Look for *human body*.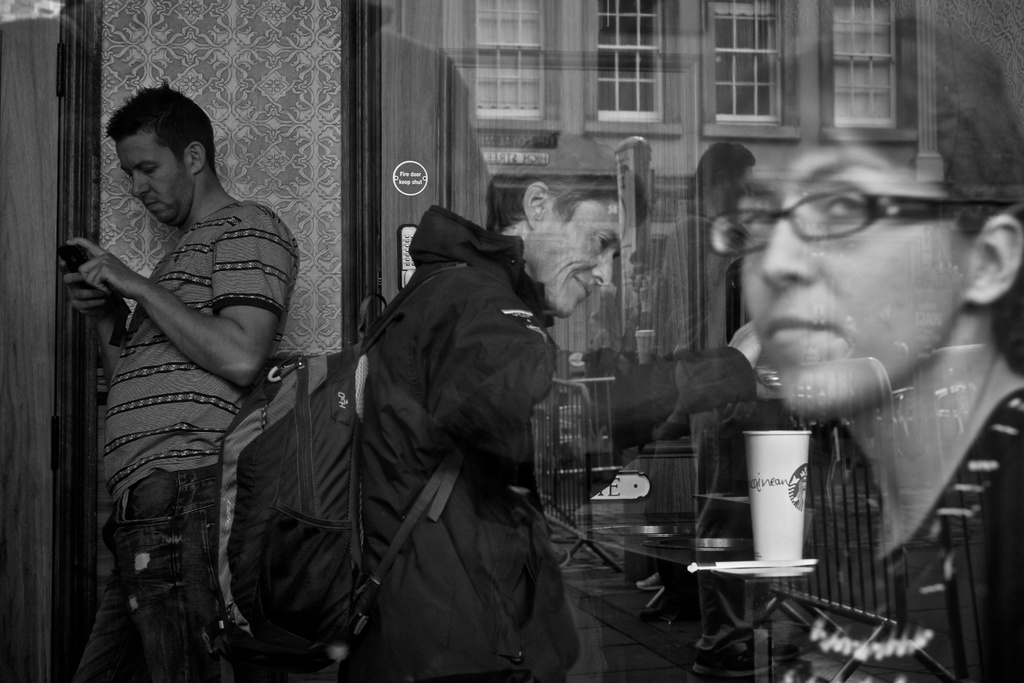
Found: (left=340, top=206, right=758, bottom=682).
